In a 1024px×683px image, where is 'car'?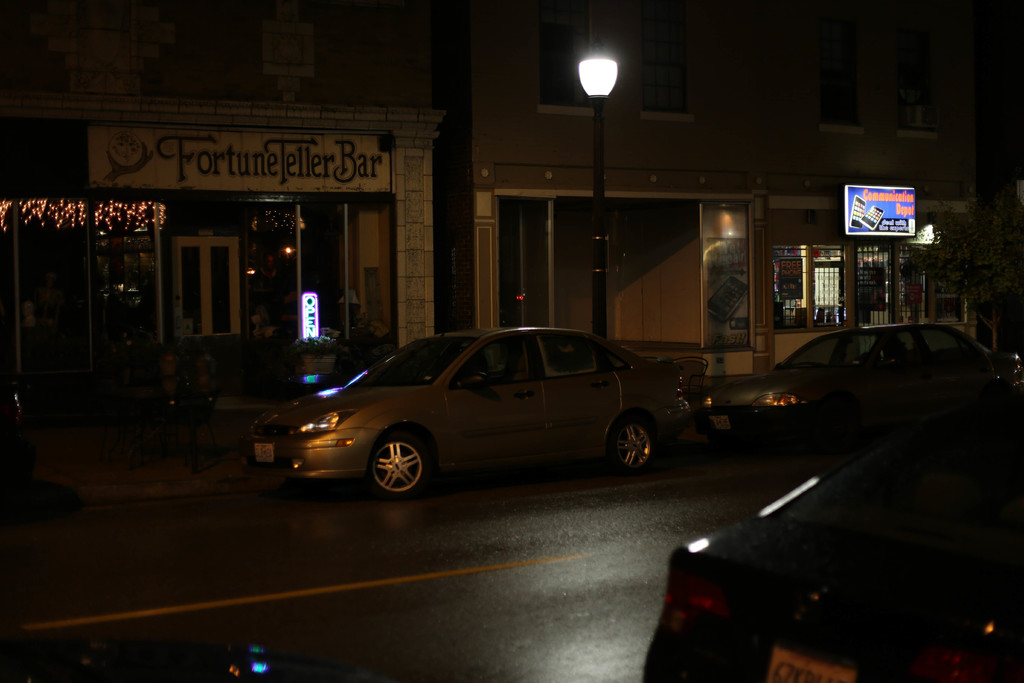
bbox(0, 636, 269, 682).
